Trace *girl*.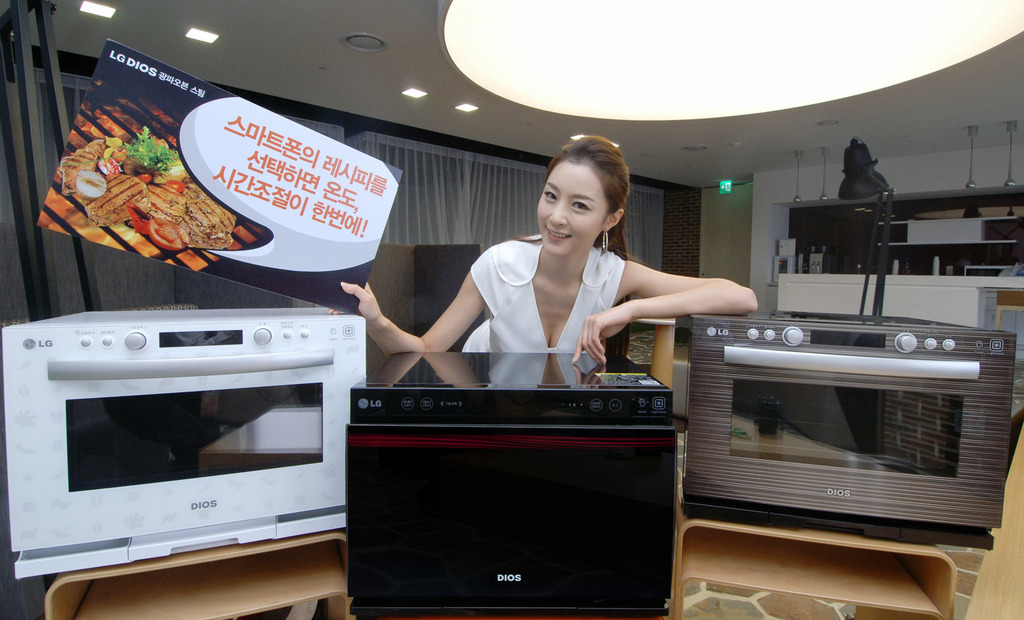
Traced to 328,136,761,366.
